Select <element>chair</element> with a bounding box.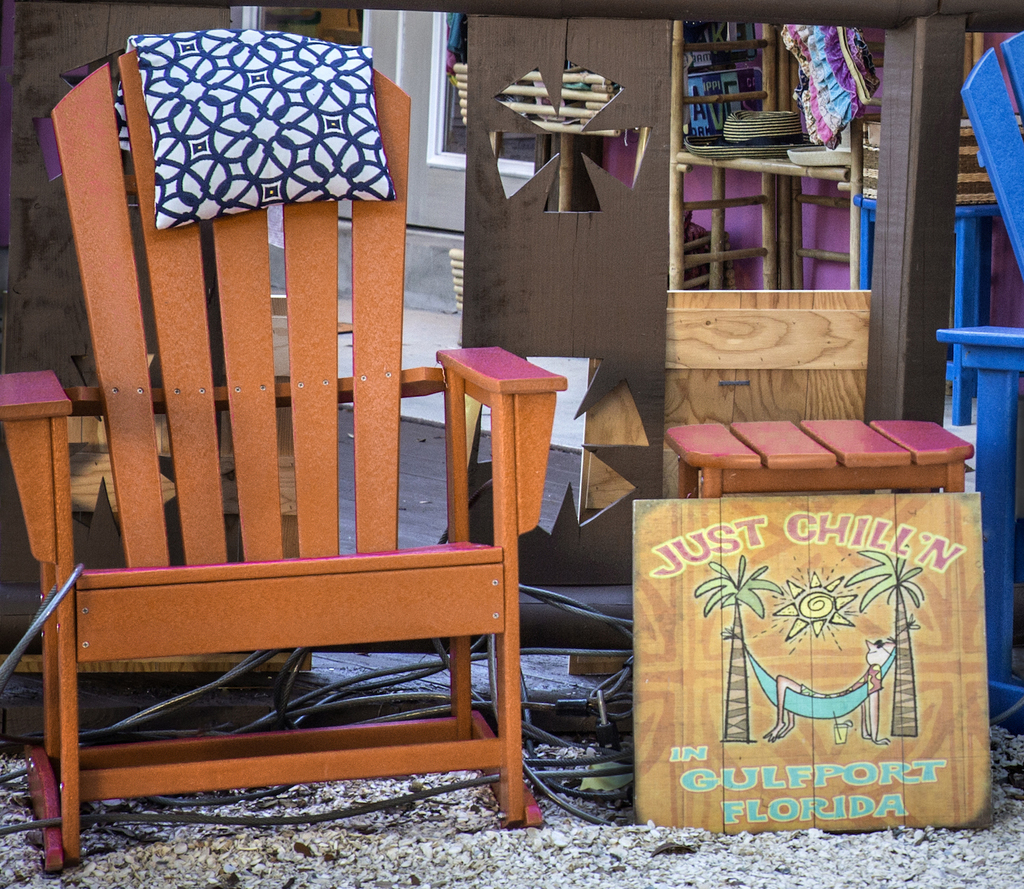
BBox(0, 29, 562, 880).
